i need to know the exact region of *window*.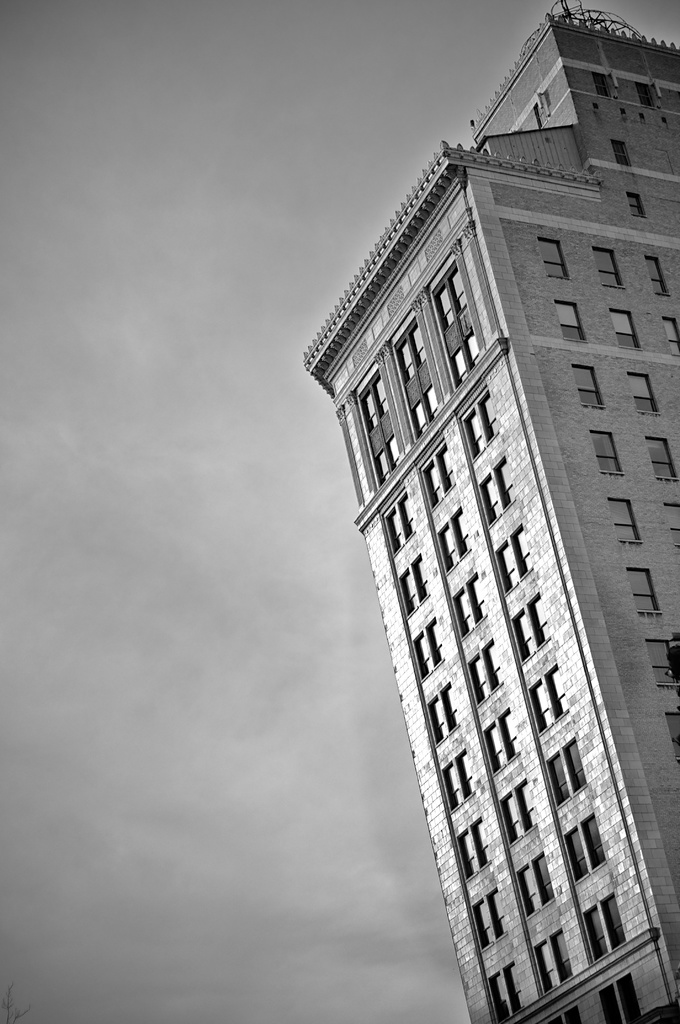
Region: 645 439 679 483.
